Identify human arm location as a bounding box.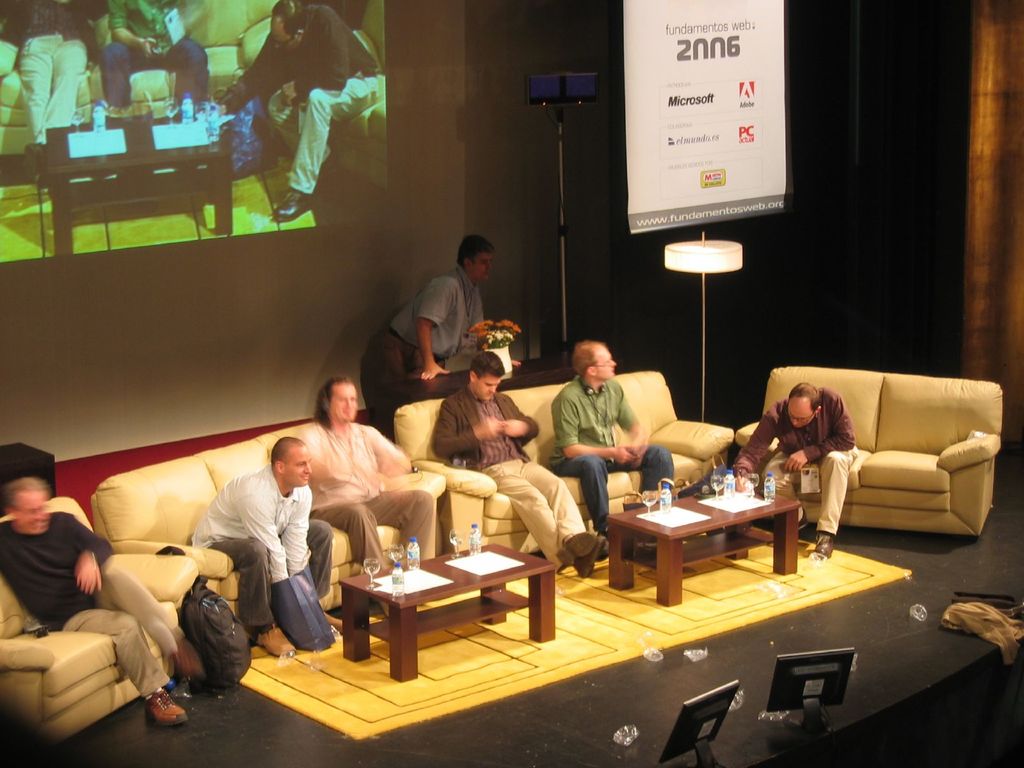
(475,289,522,372).
